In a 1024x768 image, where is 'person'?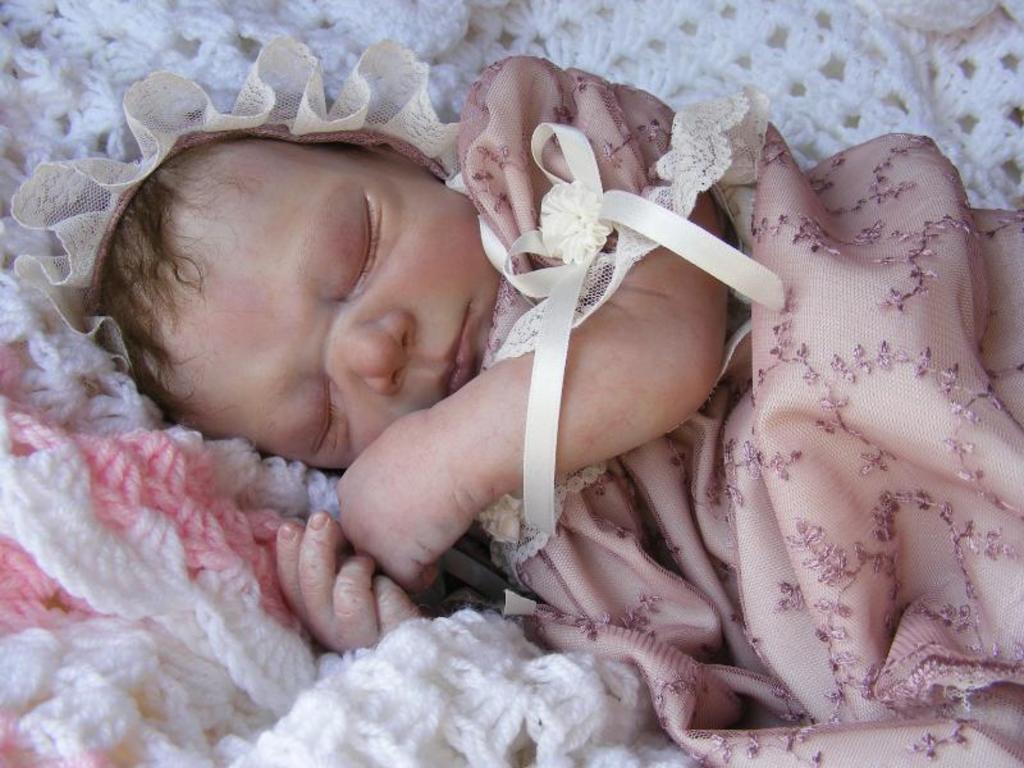
detection(137, 67, 945, 723).
